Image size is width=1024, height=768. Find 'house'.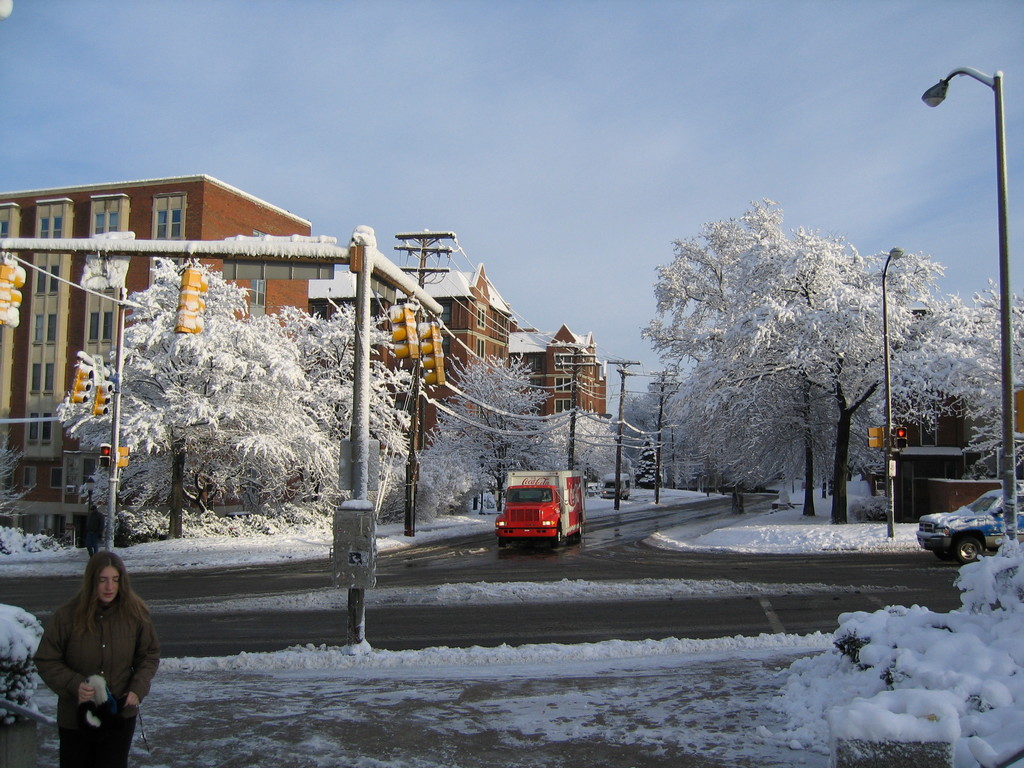
(x1=511, y1=318, x2=608, y2=418).
